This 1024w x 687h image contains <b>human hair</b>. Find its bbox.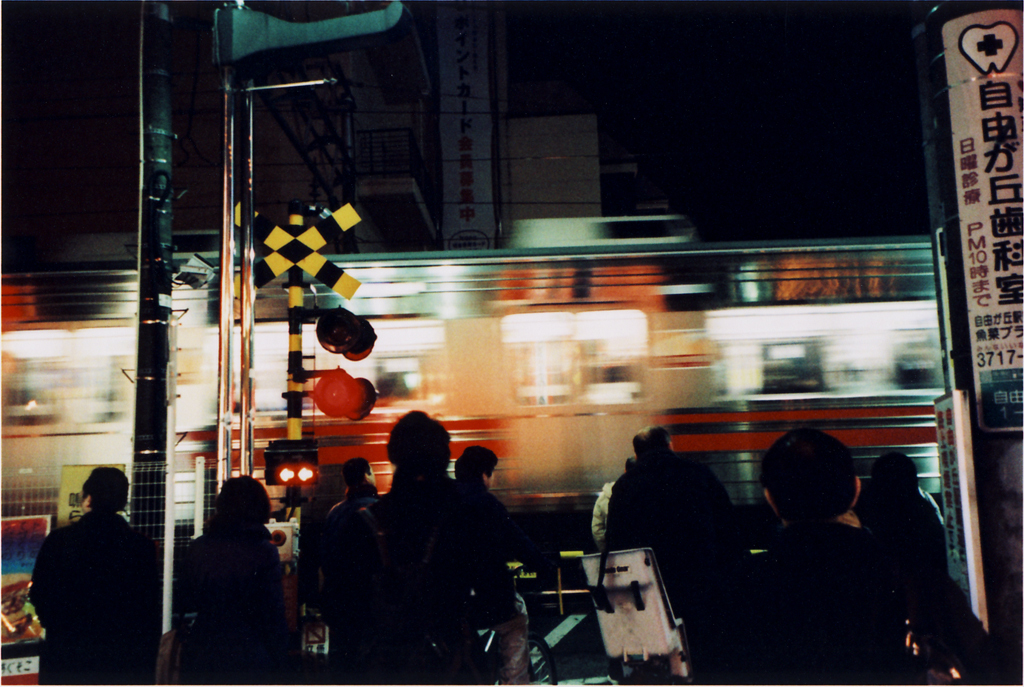
detection(755, 423, 860, 523).
